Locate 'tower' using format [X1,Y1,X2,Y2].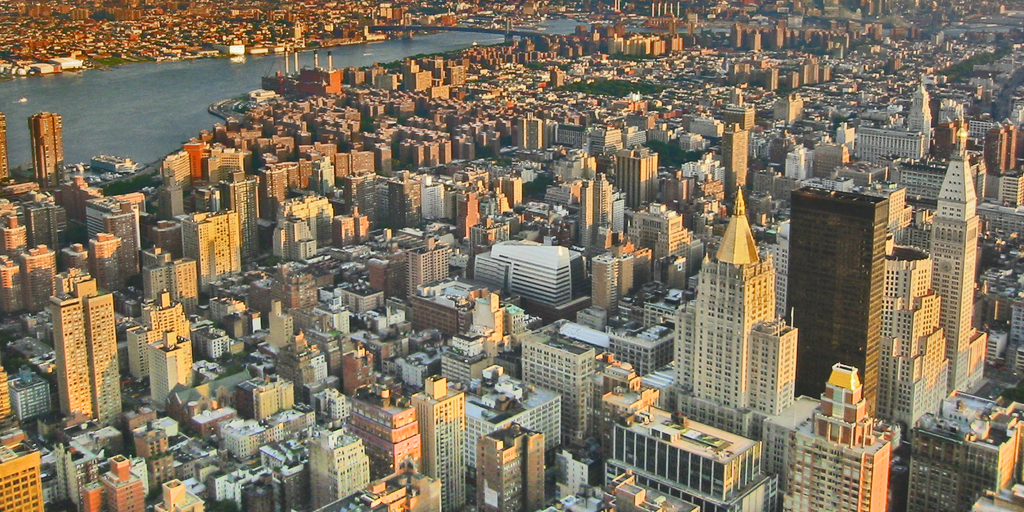
[228,175,261,255].
